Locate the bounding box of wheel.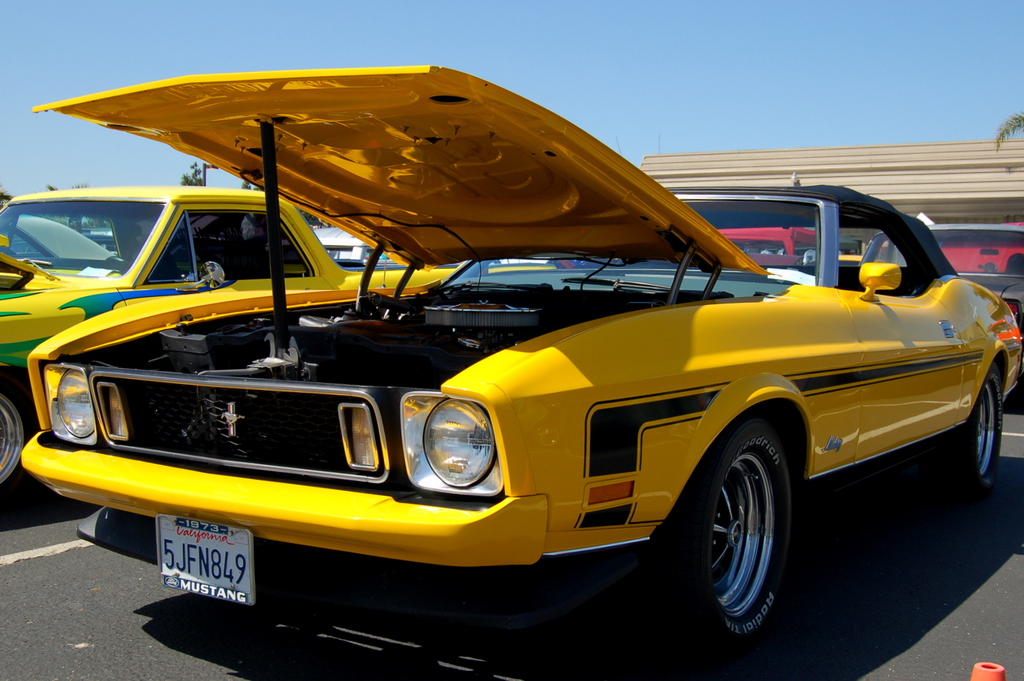
Bounding box: [945,364,1005,502].
